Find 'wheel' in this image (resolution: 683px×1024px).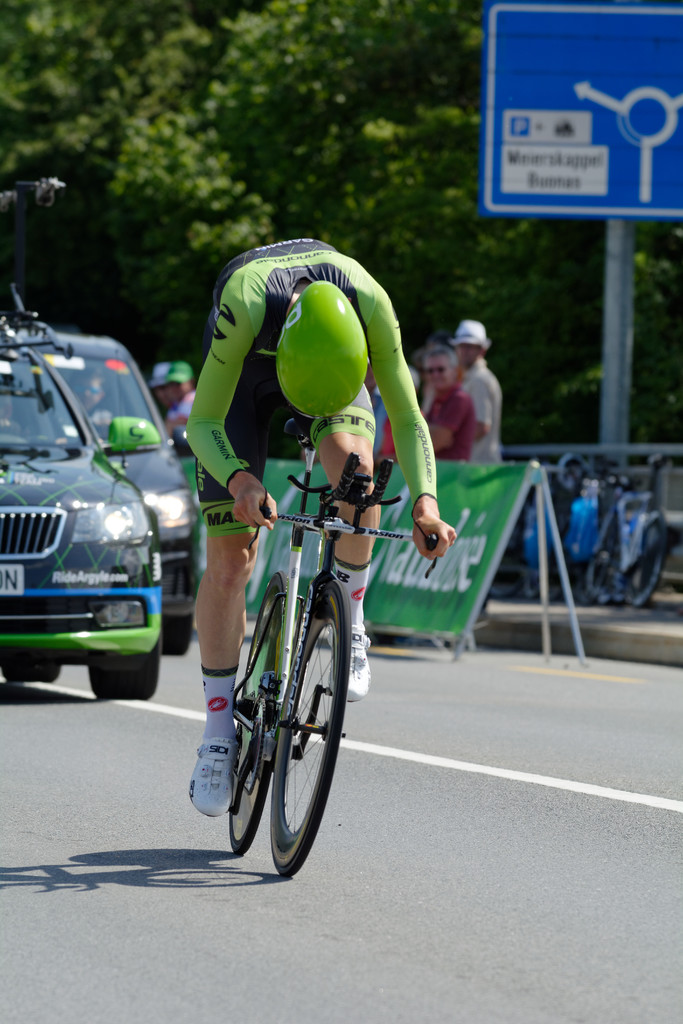
bbox=[634, 536, 667, 617].
